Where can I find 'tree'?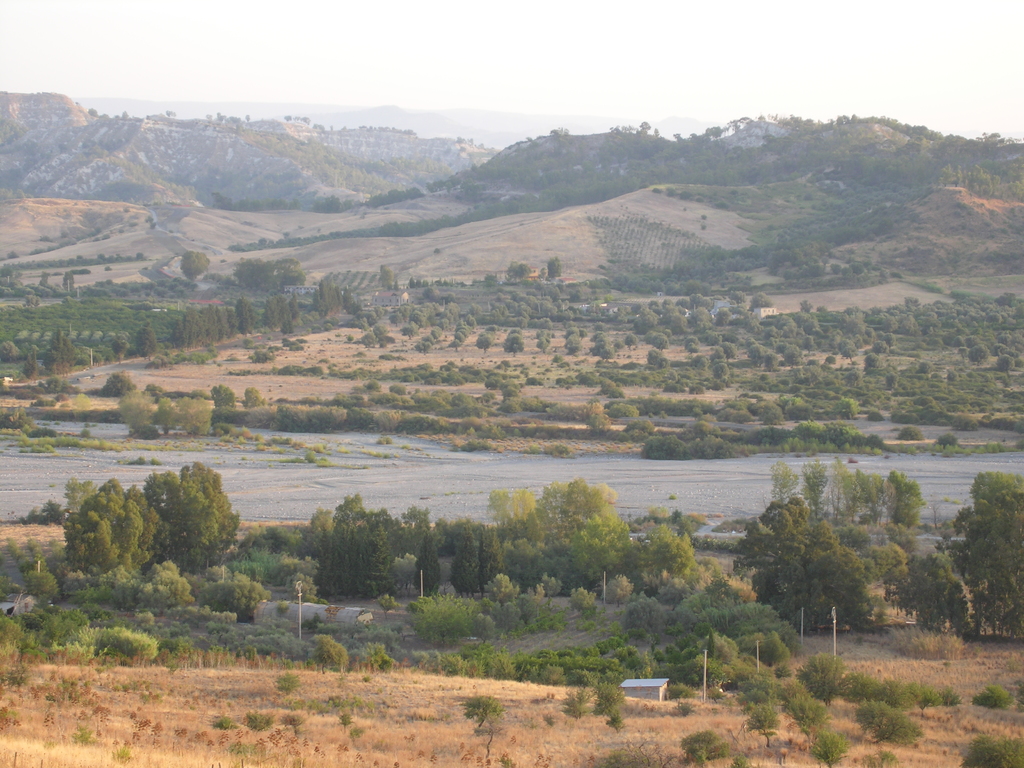
You can find it at (886,470,918,523).
